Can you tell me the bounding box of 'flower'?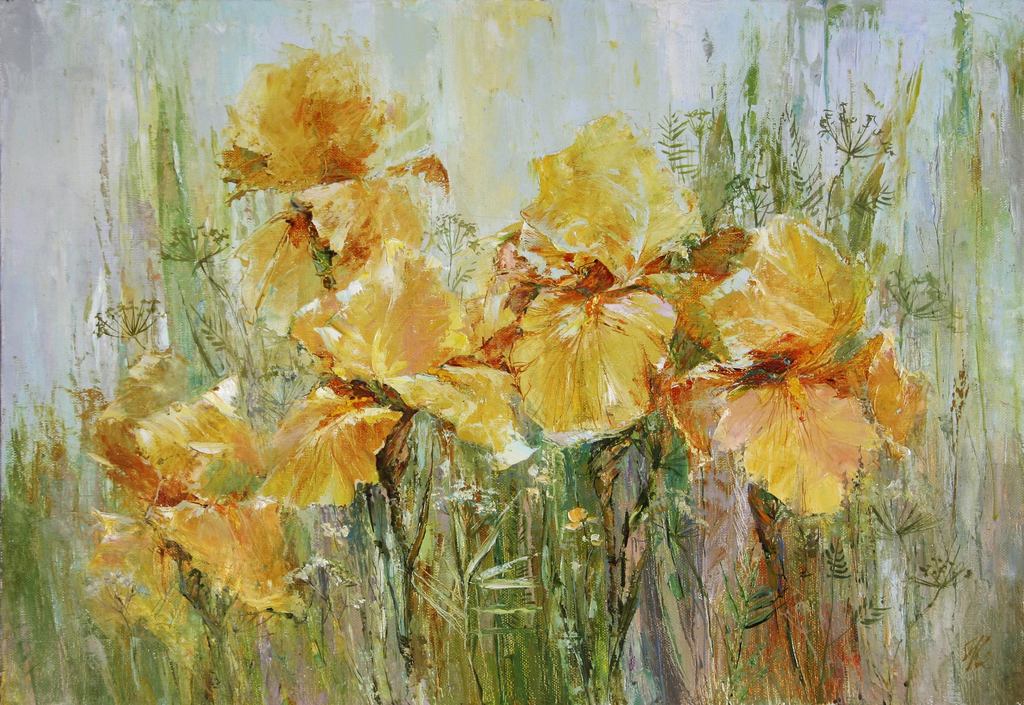
<box>511,234,689,435</box>.
